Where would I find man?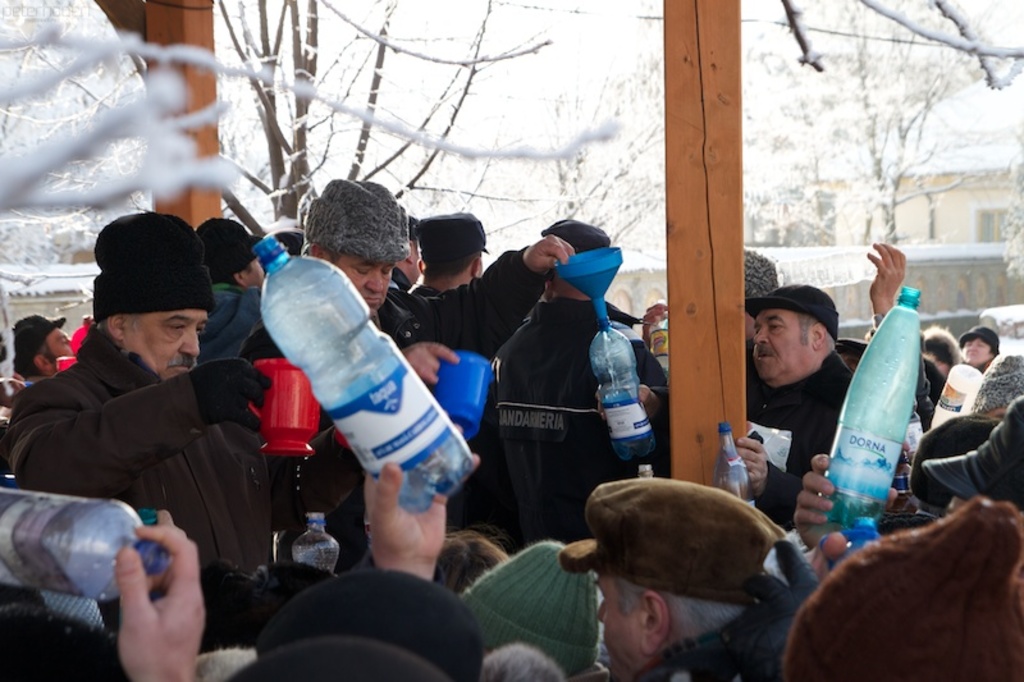
At <bbox>558, 472, 795, 677</bbox>.
